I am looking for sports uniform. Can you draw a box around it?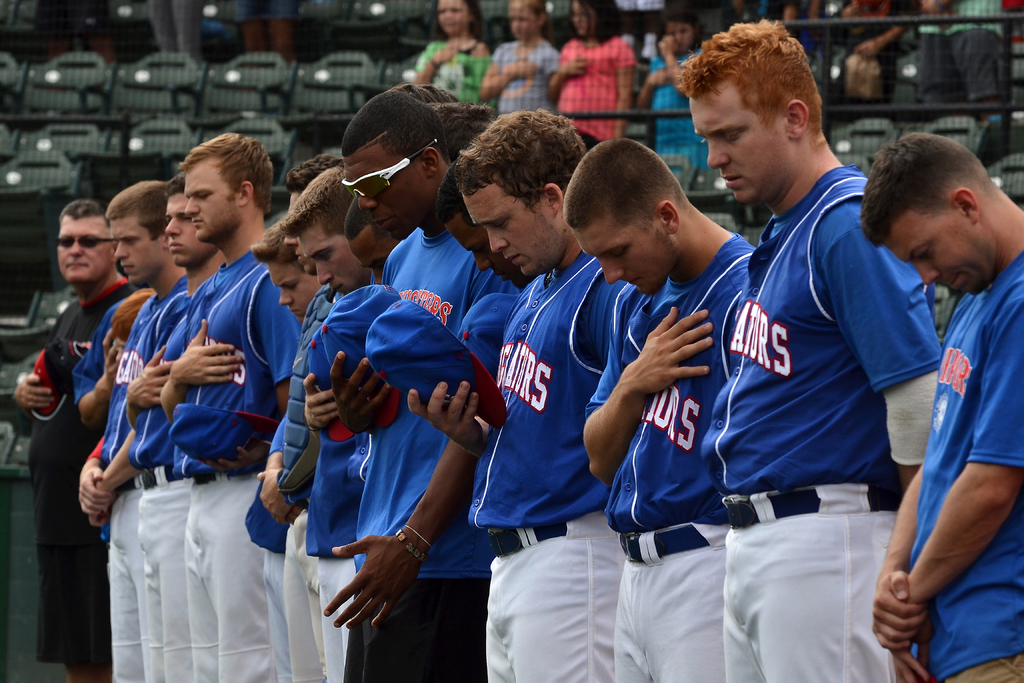
Sure, the bounding box is crop(305, 269, 364, 682).
